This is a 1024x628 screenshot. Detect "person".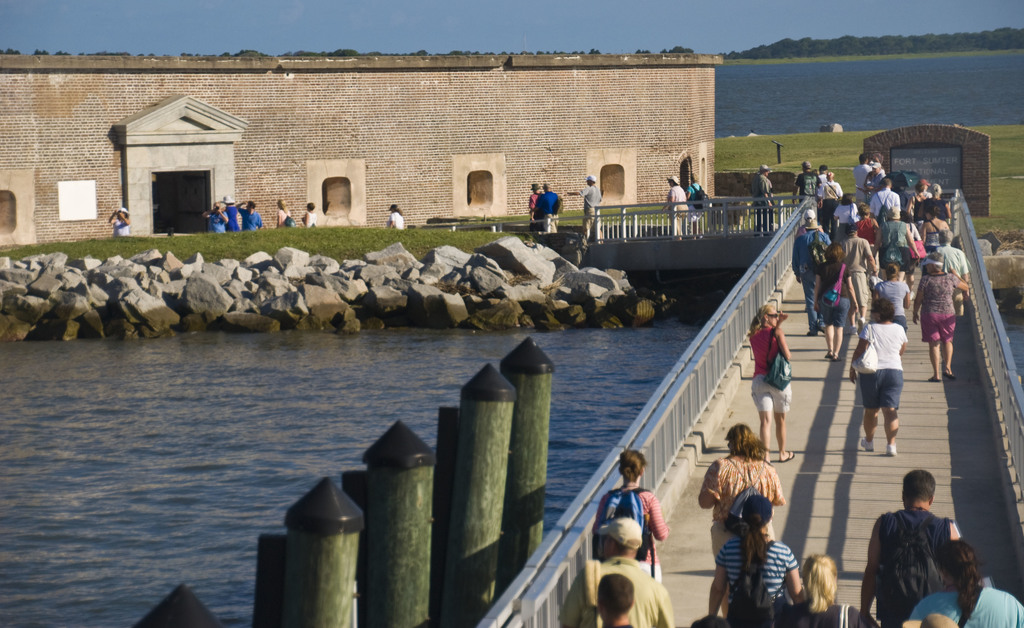
x1=687, y1=173, x2=709, y2=229.
